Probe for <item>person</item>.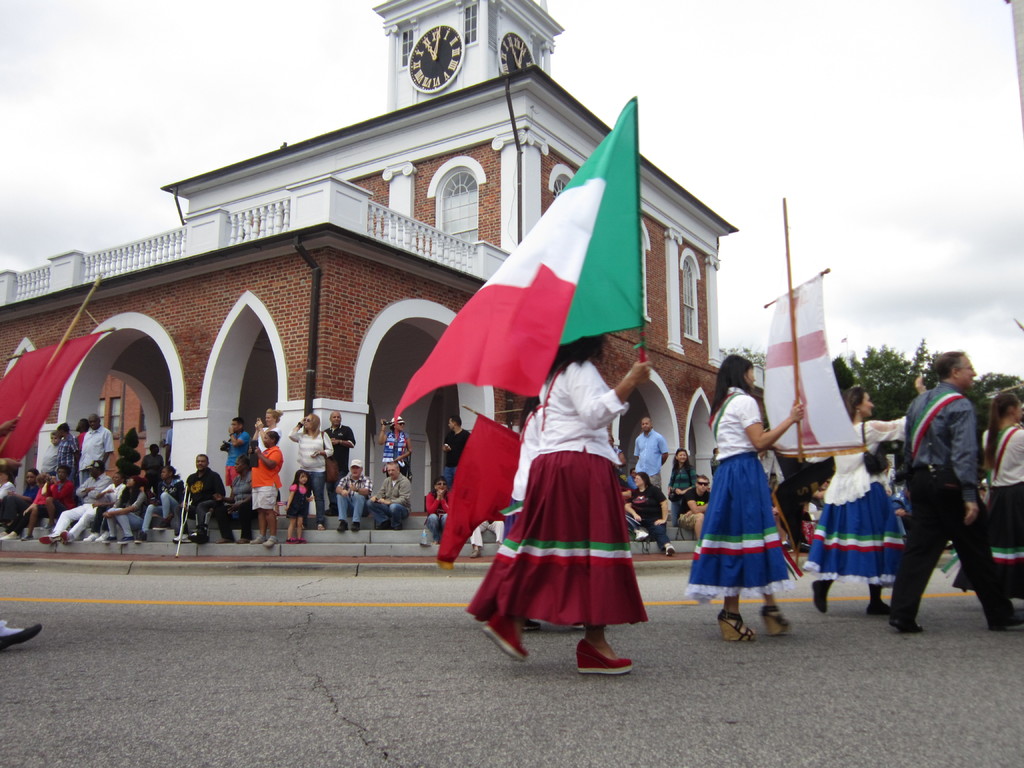
Probe result: <bbox>675, 450, 700, 494</bbox>.
